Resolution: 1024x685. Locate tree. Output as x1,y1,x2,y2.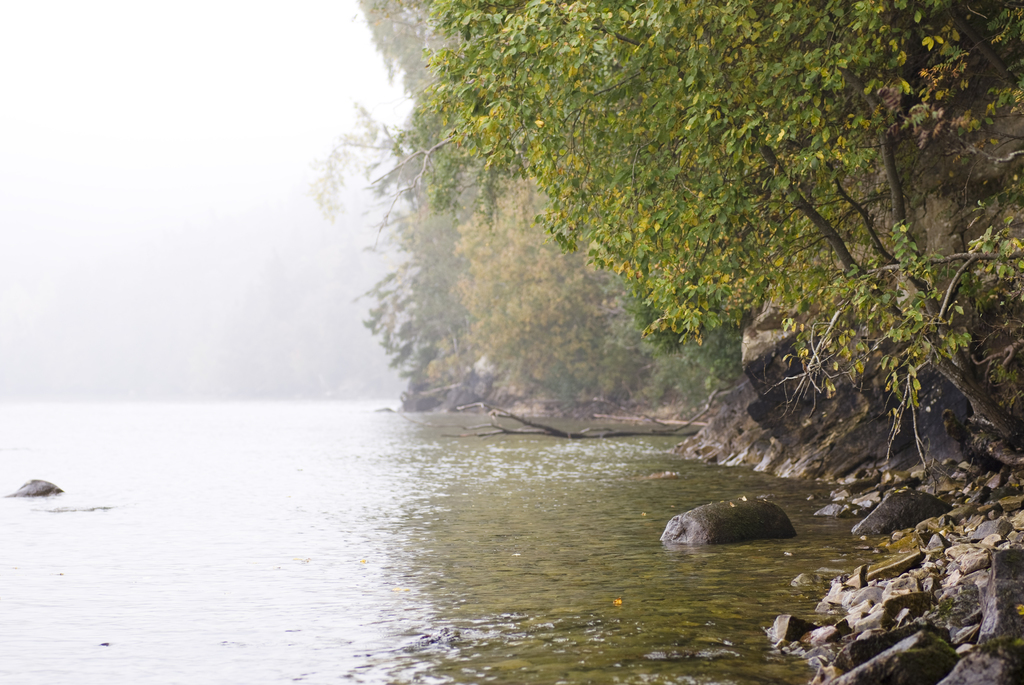
454,186,643,397.
